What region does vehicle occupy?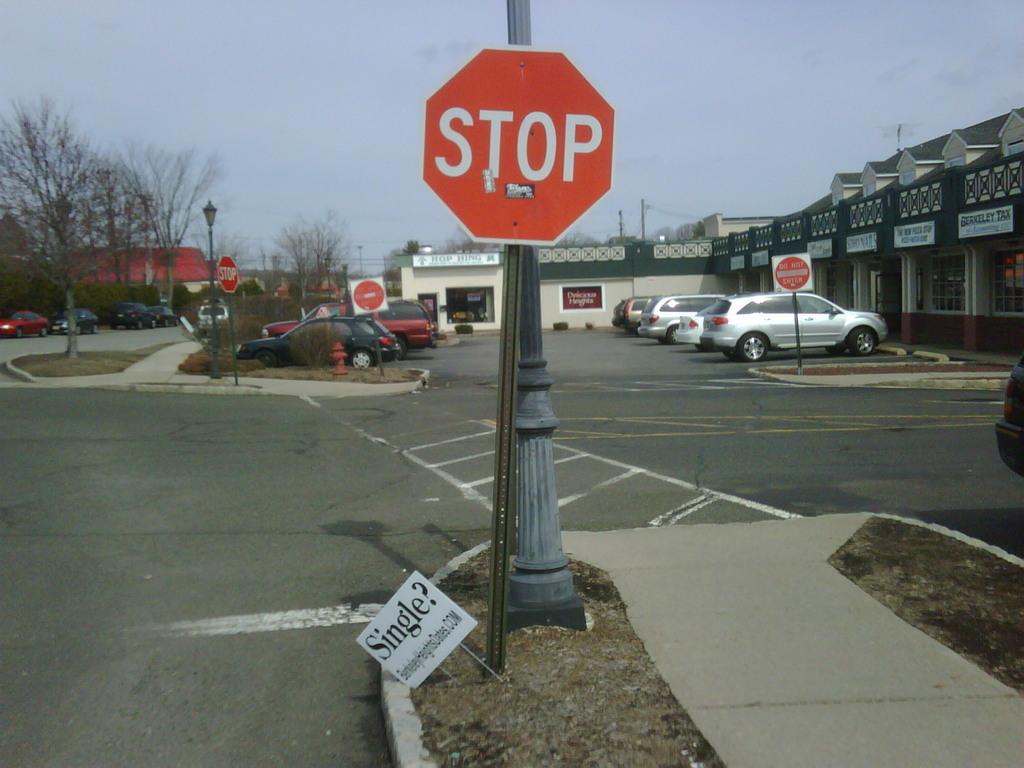
(618,292,655,335).
